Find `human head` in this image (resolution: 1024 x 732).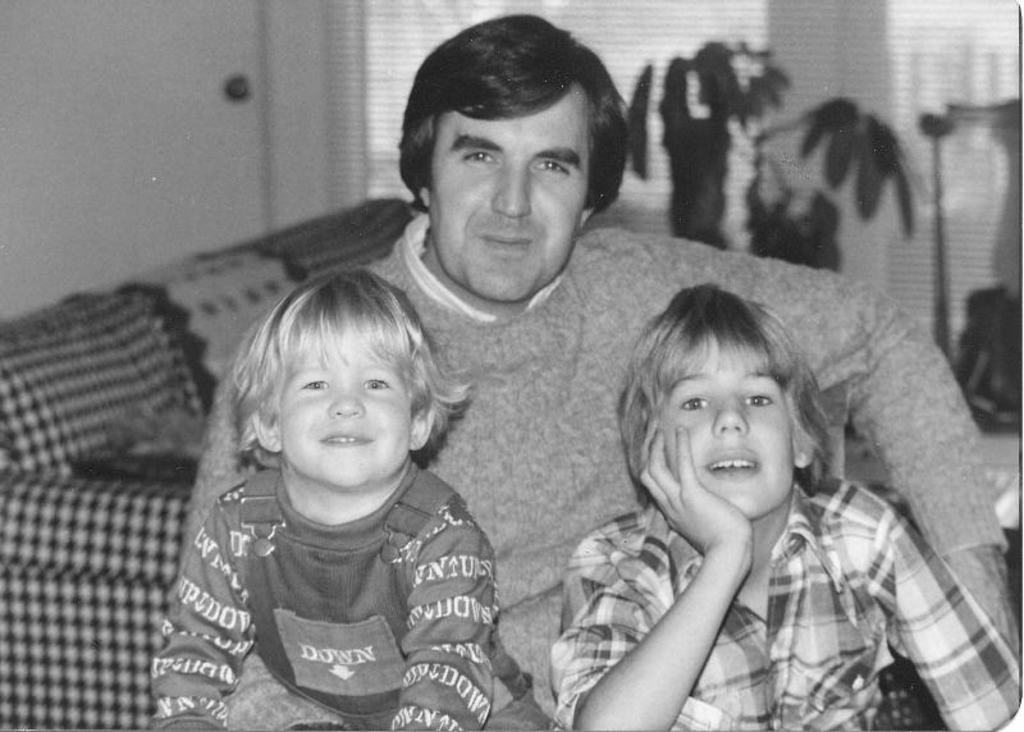
rect(607, 279, 835, 527).
